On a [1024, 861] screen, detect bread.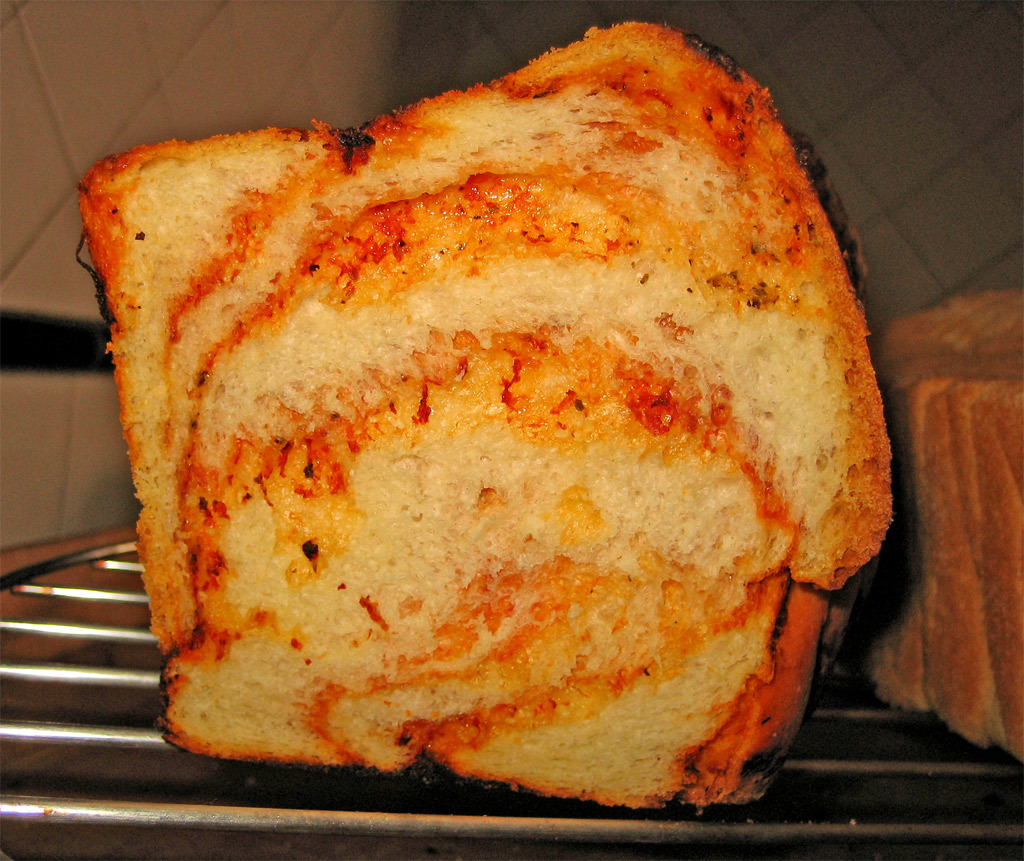
detection(75, 21, 888, 805).
